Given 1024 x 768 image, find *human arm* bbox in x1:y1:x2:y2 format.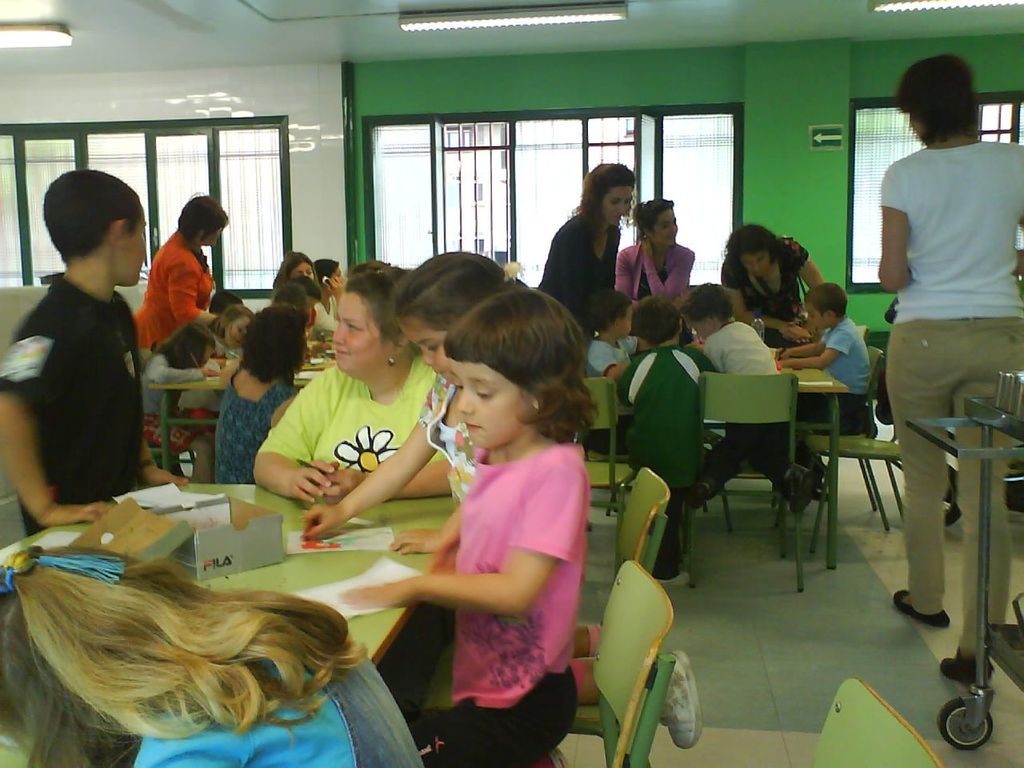
640:234:702:306.
